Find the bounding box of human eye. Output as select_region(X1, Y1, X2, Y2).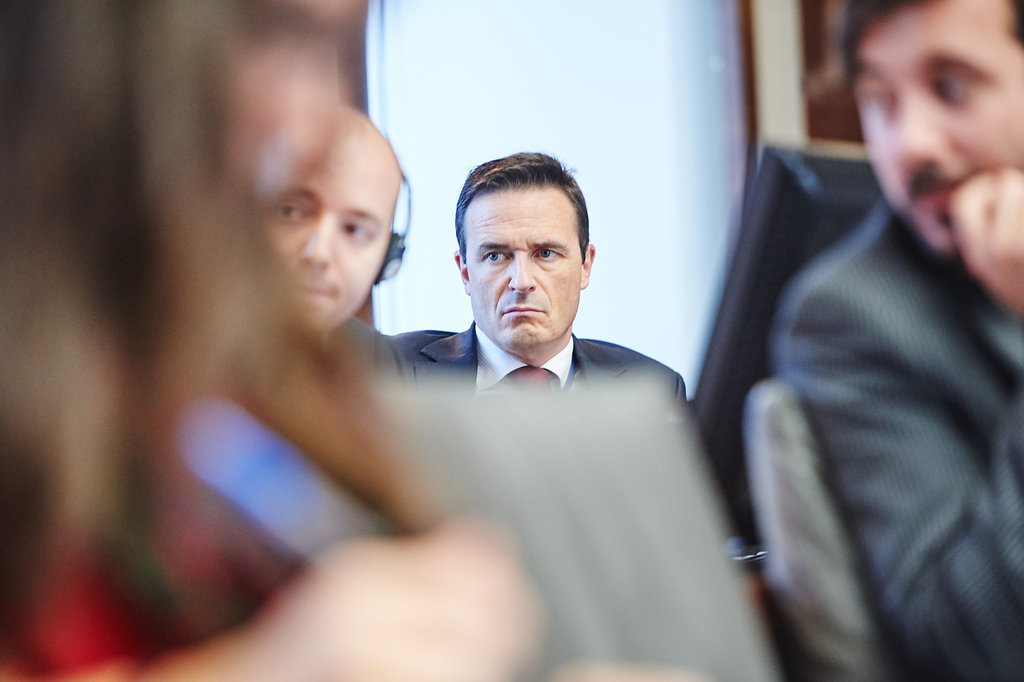
select_region(339, 221, 377, 243).
